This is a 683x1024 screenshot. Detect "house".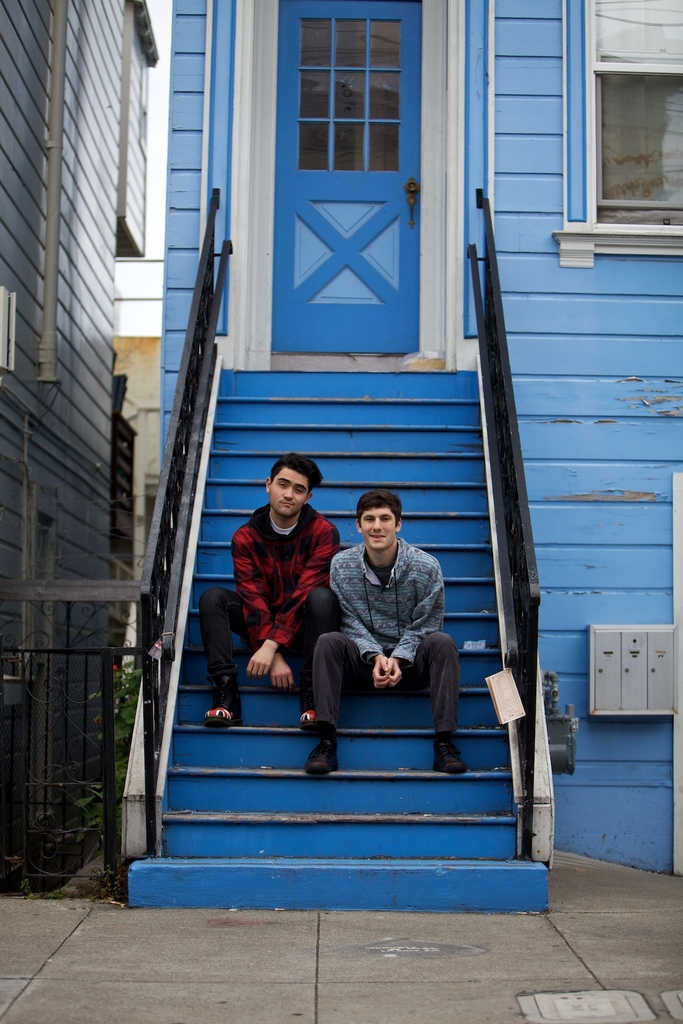
40/0/629/936.
